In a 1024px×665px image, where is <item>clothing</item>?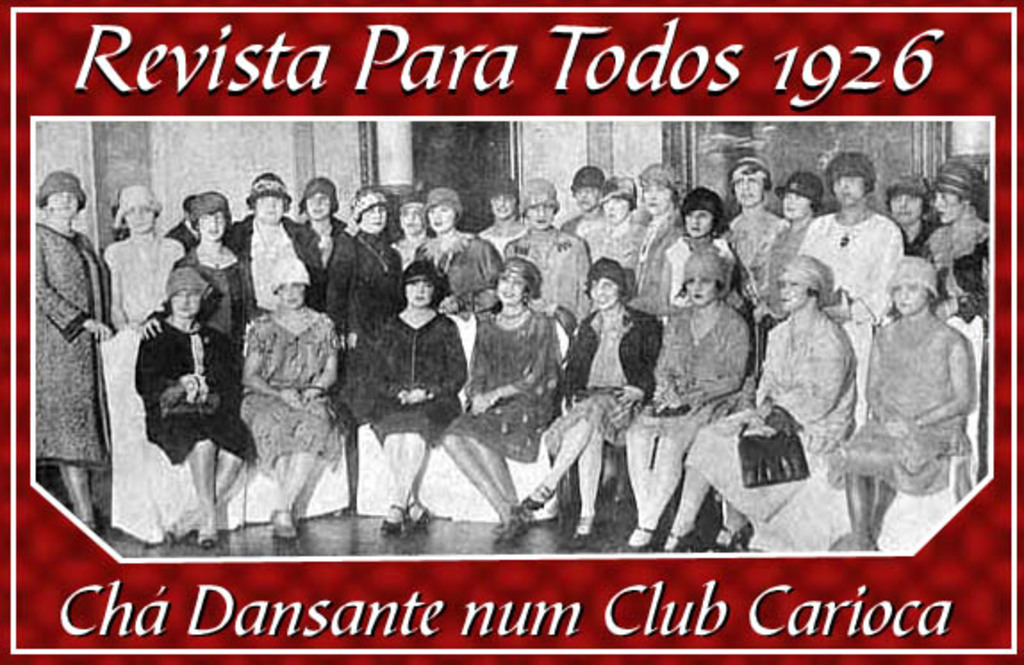
bbox=(403, 237, 410, 271).
